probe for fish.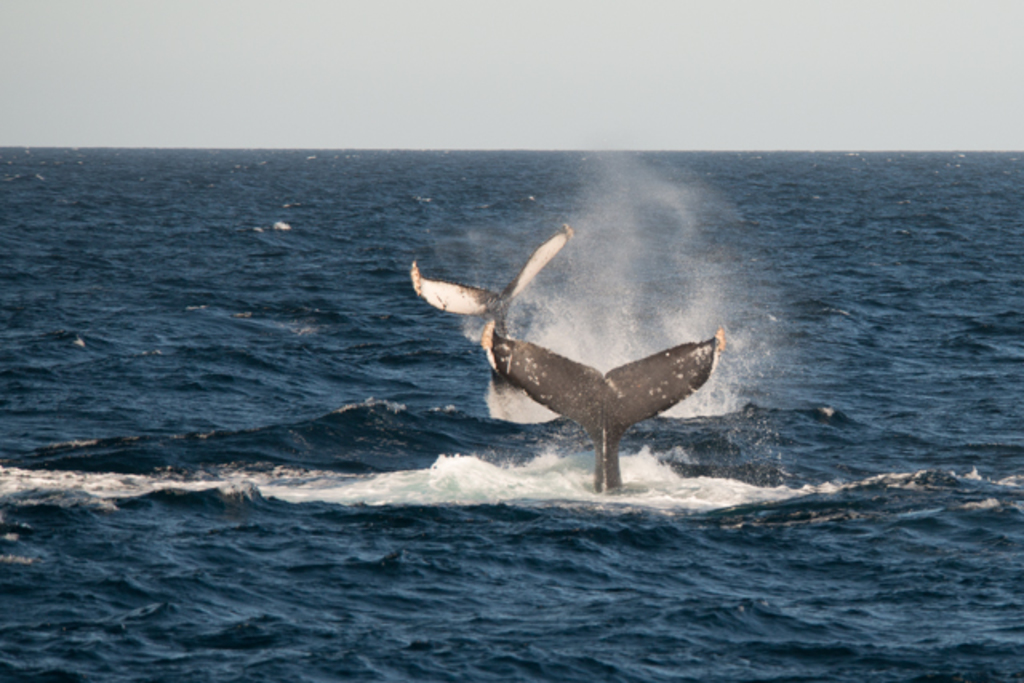
Probe result: (left=410, top=224, right=590, bottom=425).
